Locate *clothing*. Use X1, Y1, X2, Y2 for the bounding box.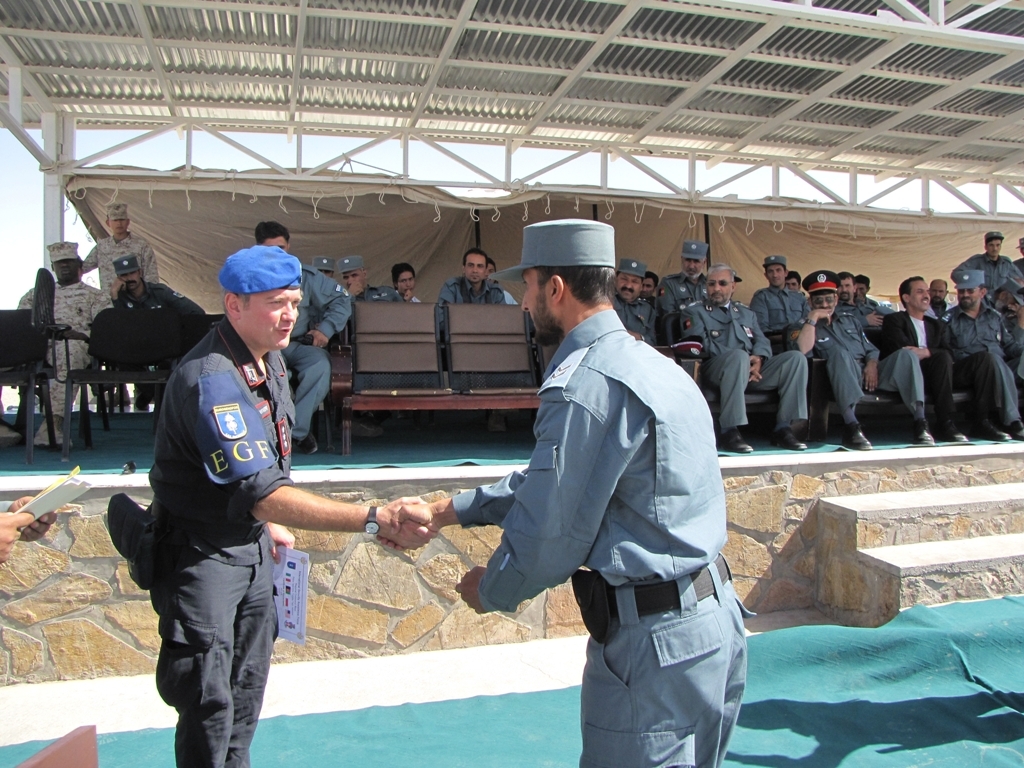
298, 261, 357, 420.
